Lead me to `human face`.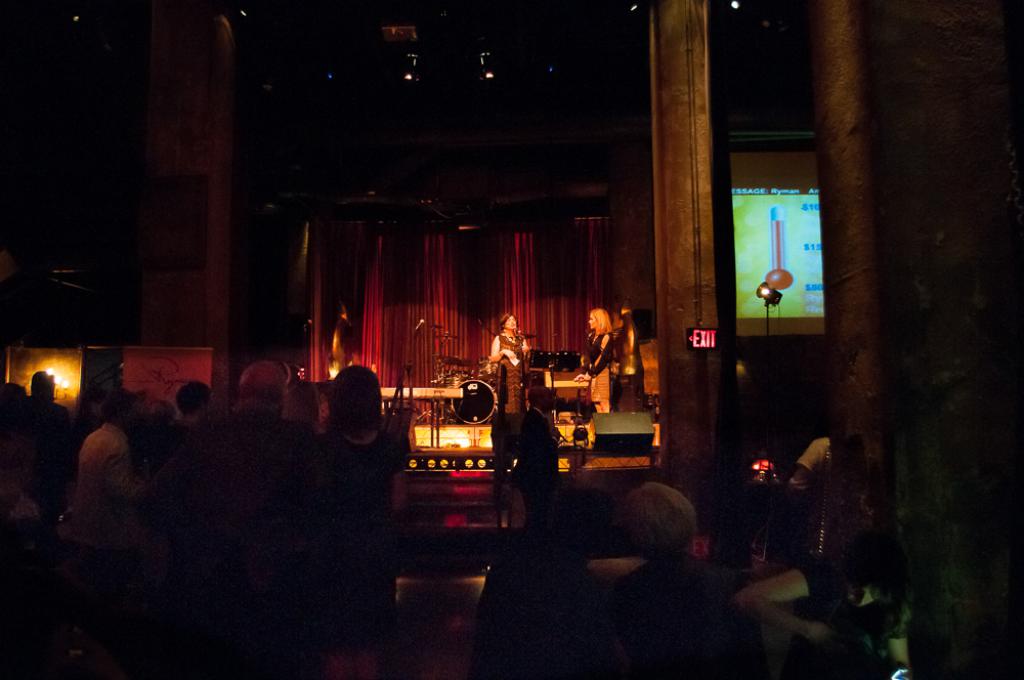
Lead to select_region(586, 312, 597, 333).
